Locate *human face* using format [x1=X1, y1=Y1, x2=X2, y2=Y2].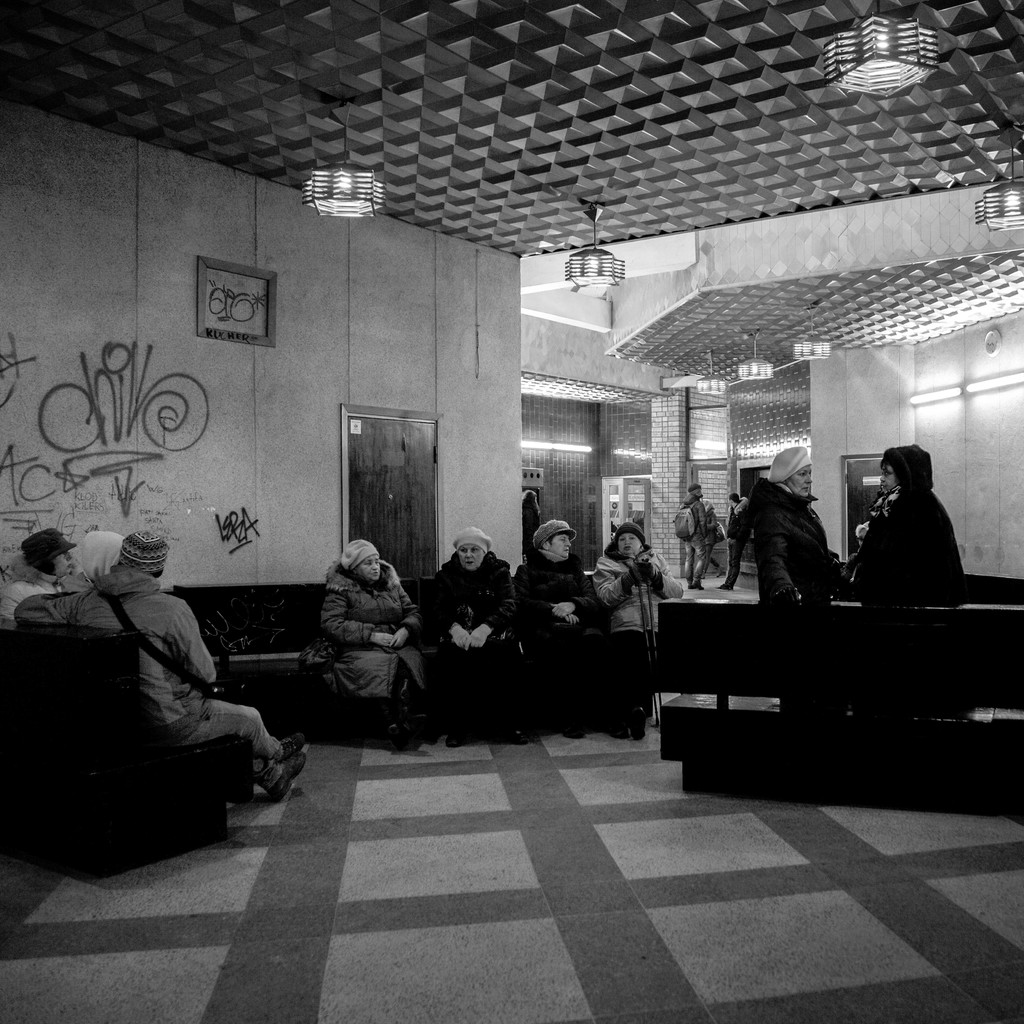
[x1=457, y1=543, x2=483, y2=571].
